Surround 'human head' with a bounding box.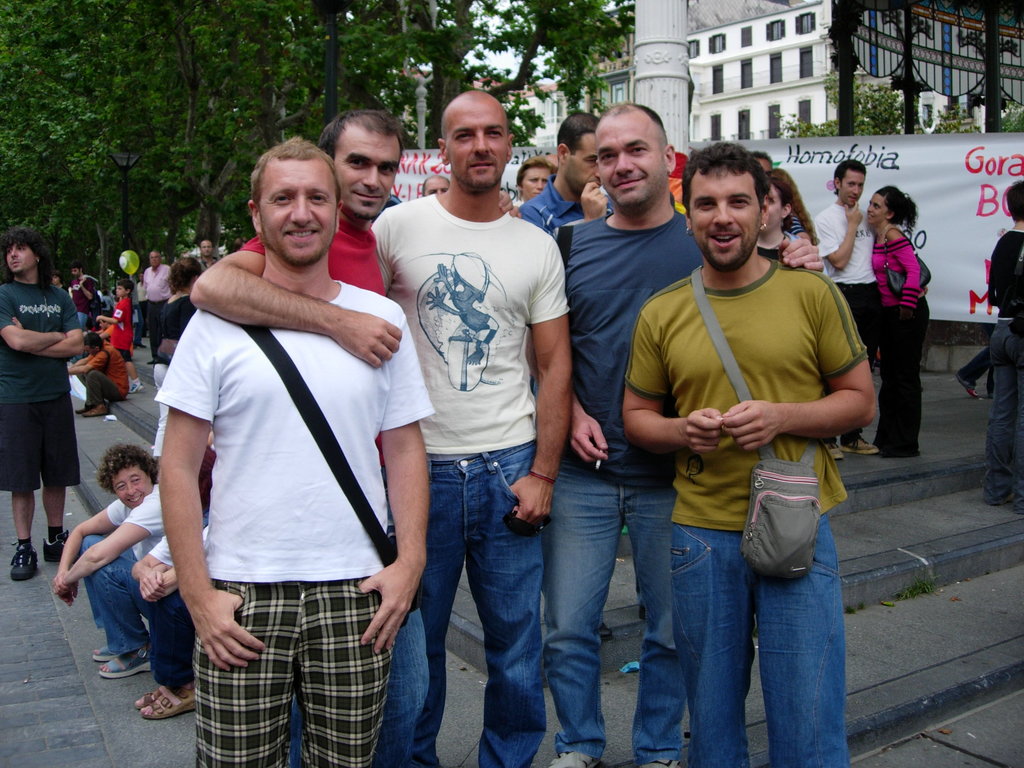
bbox(170, 264, 201, 290).
